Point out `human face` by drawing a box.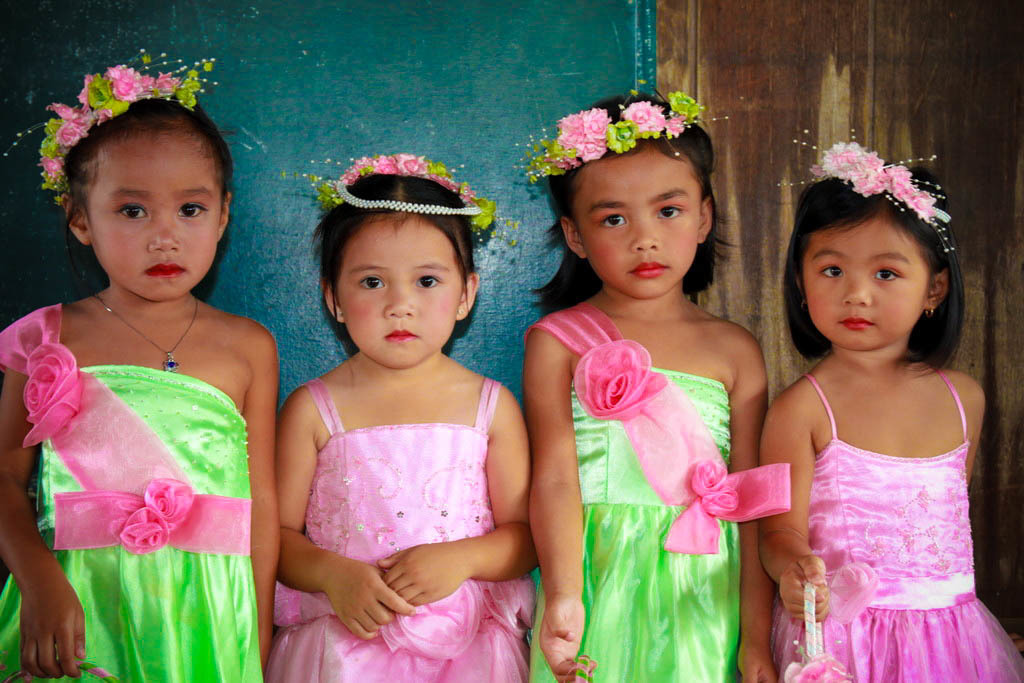
bbox=(335, 232, 449, 359).
